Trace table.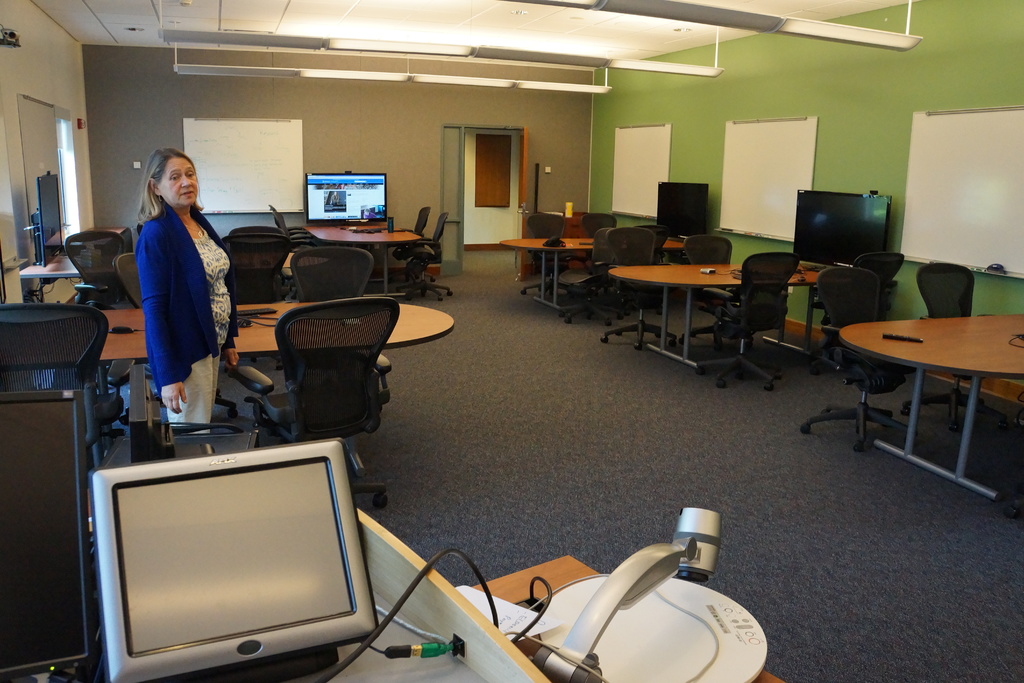
Traced to (left=831, top=287, right=1022, bottom=507).
